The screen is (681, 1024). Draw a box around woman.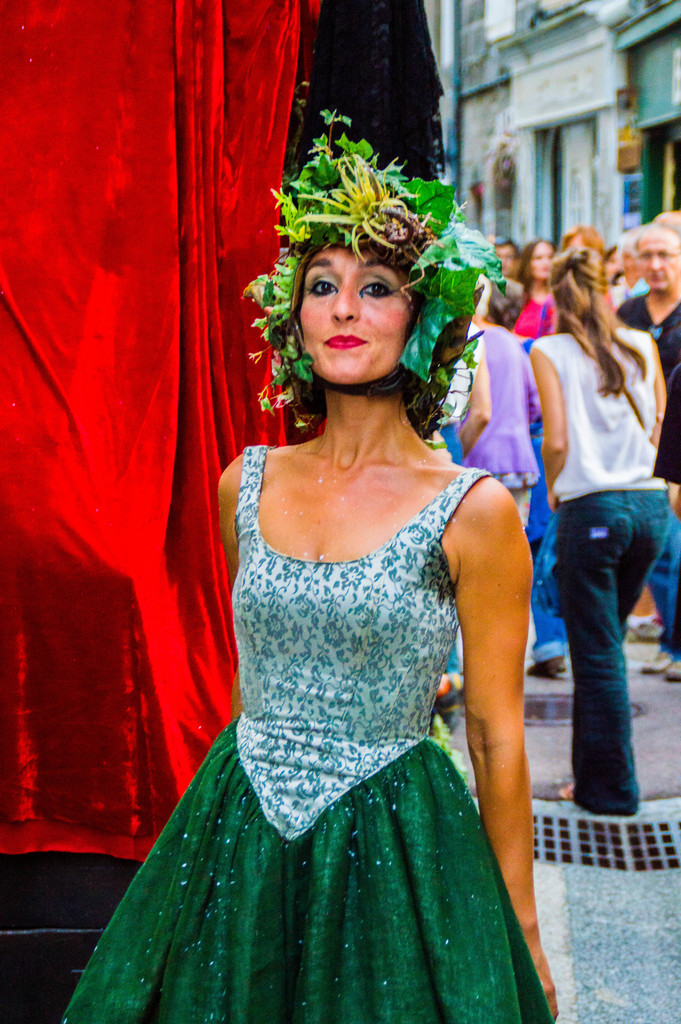
l=111, t=119, r=568, b=1023.
